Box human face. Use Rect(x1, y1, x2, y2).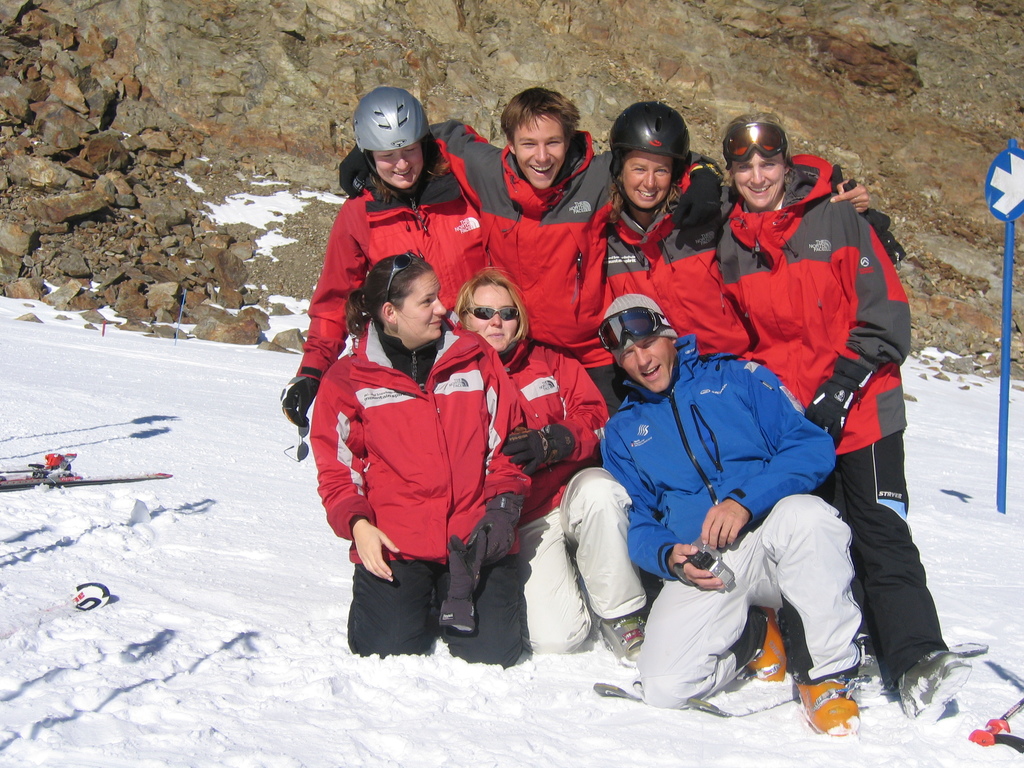
Rect(375, 145, 422, 191).
